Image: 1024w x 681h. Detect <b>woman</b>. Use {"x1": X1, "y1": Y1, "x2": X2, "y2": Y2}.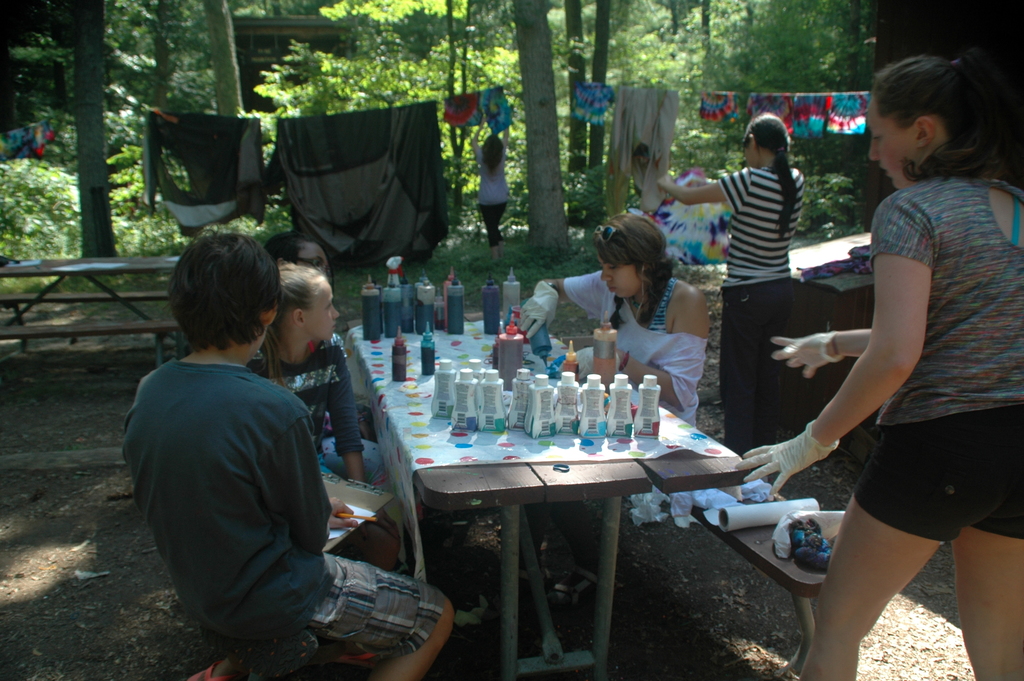
{"x1": 513, "y1": 214, "x2": 712, "y2": 602}.
